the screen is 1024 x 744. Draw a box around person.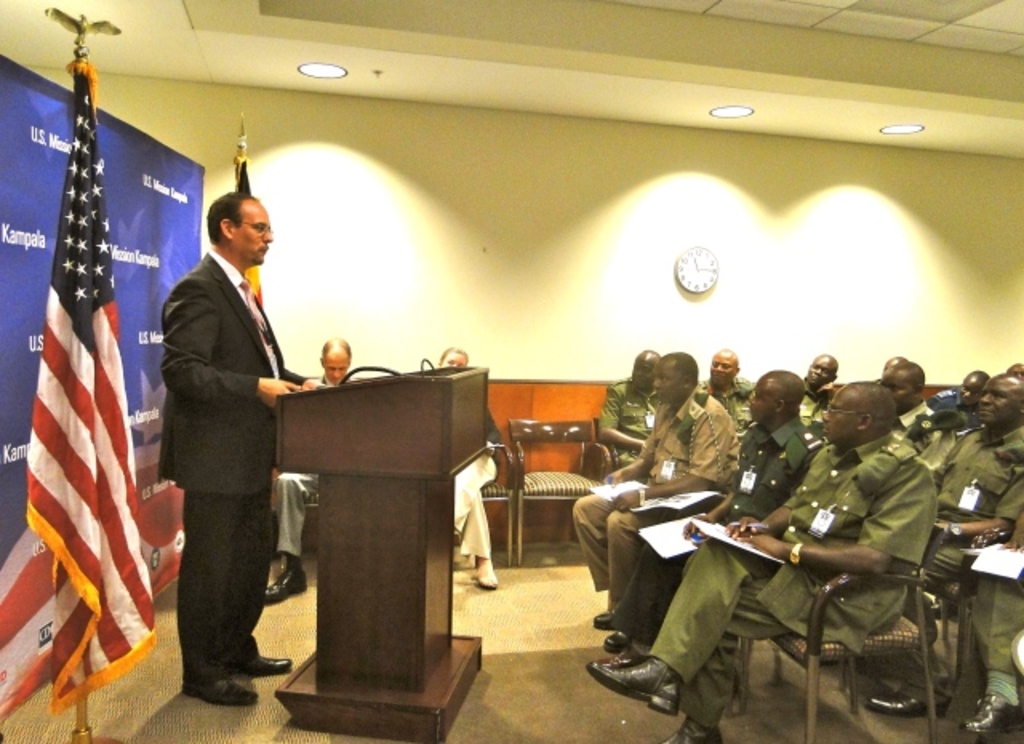
{"x1": 794, "y1": 350, "x2": 858, "y2": 426}.
